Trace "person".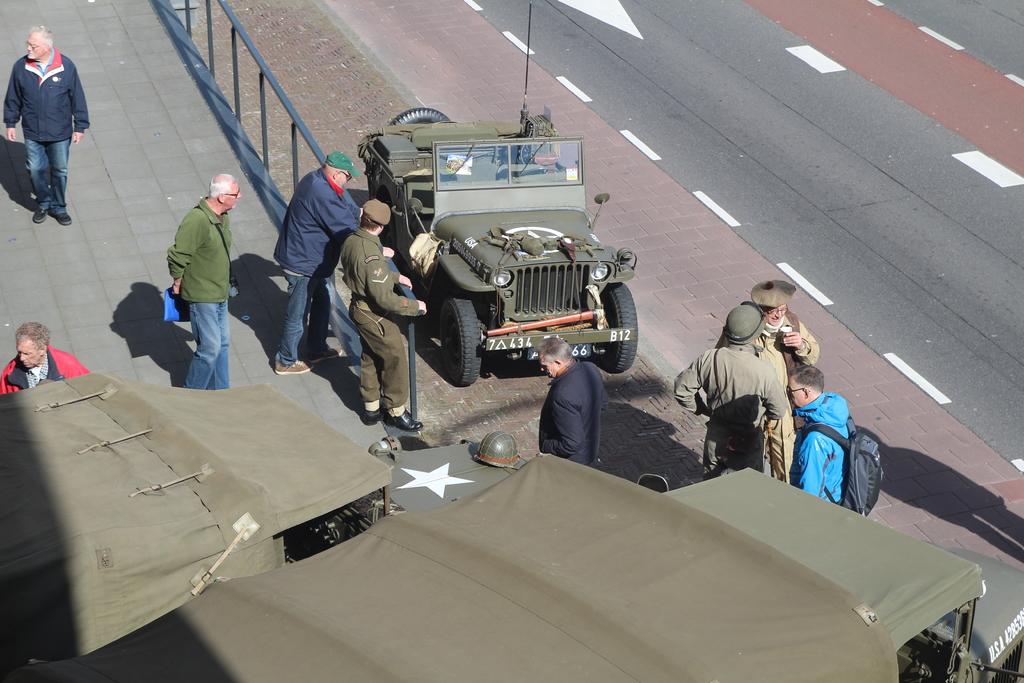
Traced to <box>167,176,241,389</box>.
